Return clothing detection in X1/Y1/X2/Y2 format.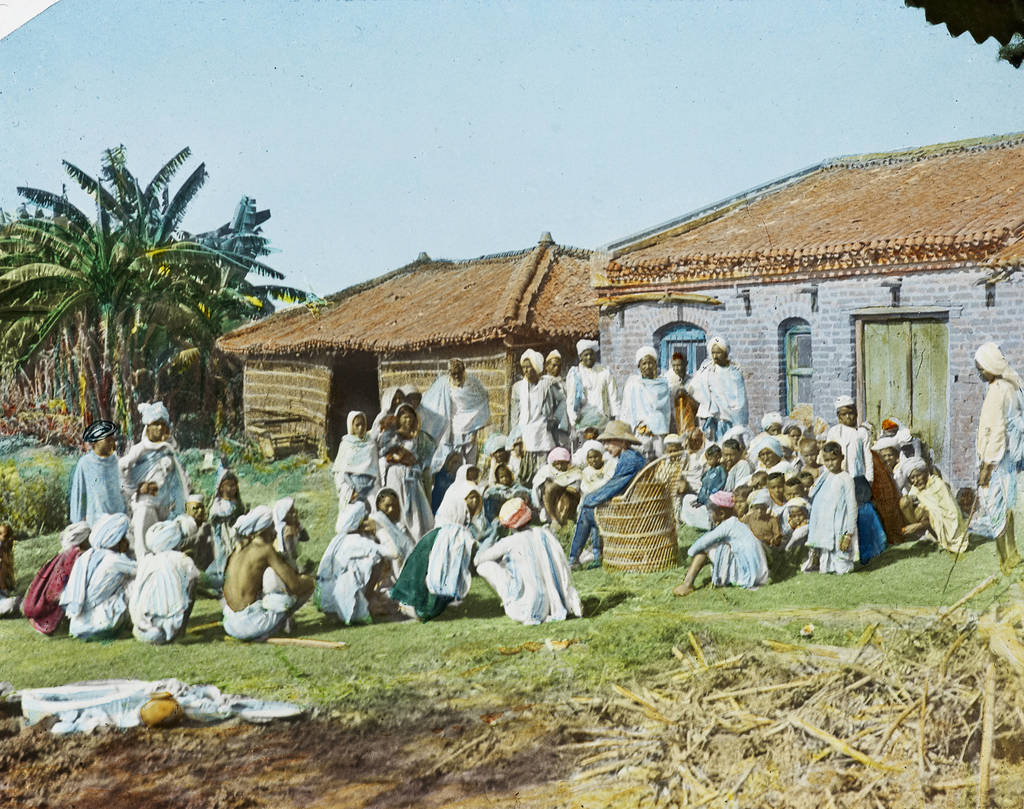
430/451/458/501.
